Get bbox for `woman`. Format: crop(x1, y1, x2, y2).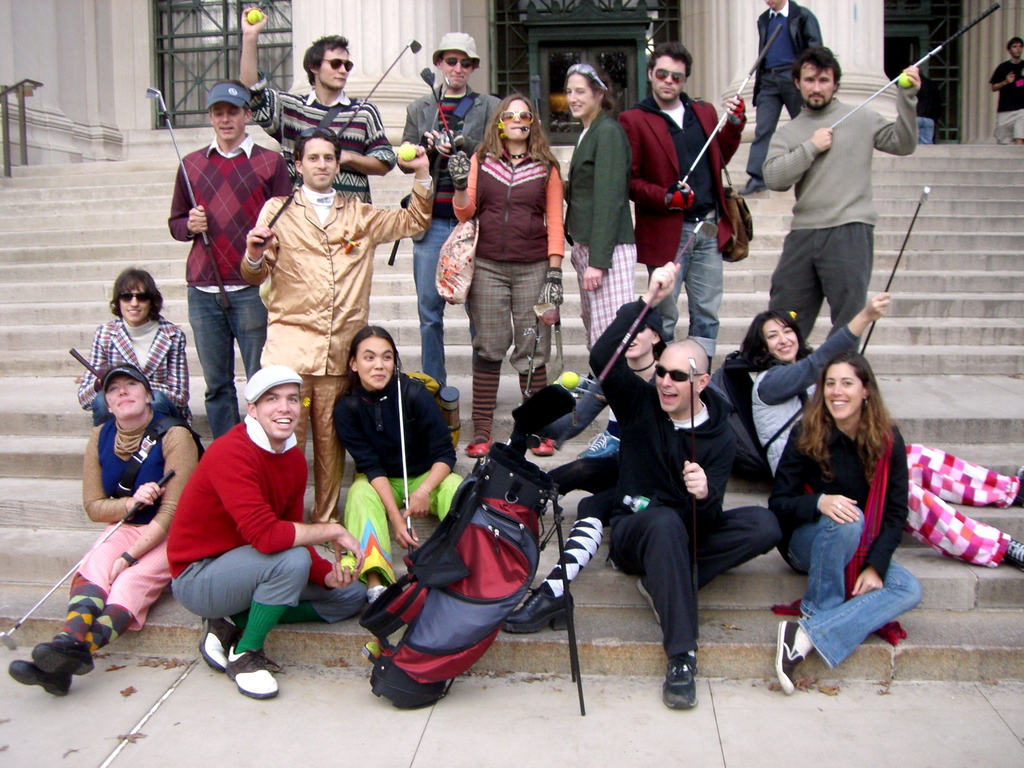
crop(8, 364, 207, 695).
